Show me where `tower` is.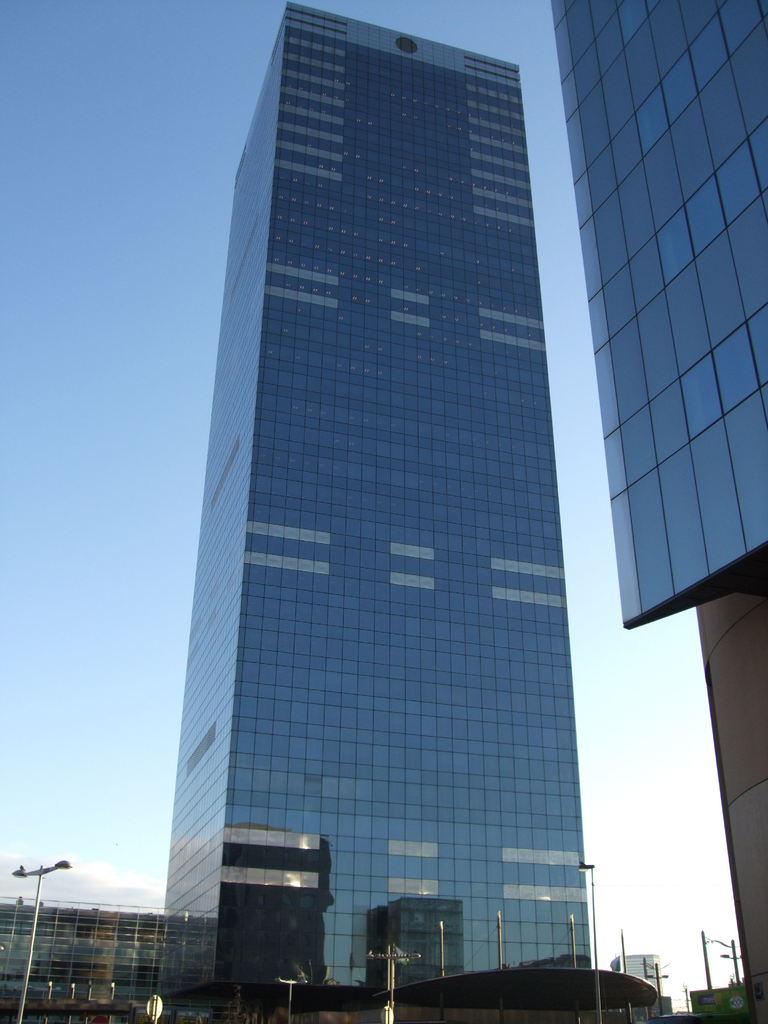
`tower` is at crop(553, 0, 767, 1023).
